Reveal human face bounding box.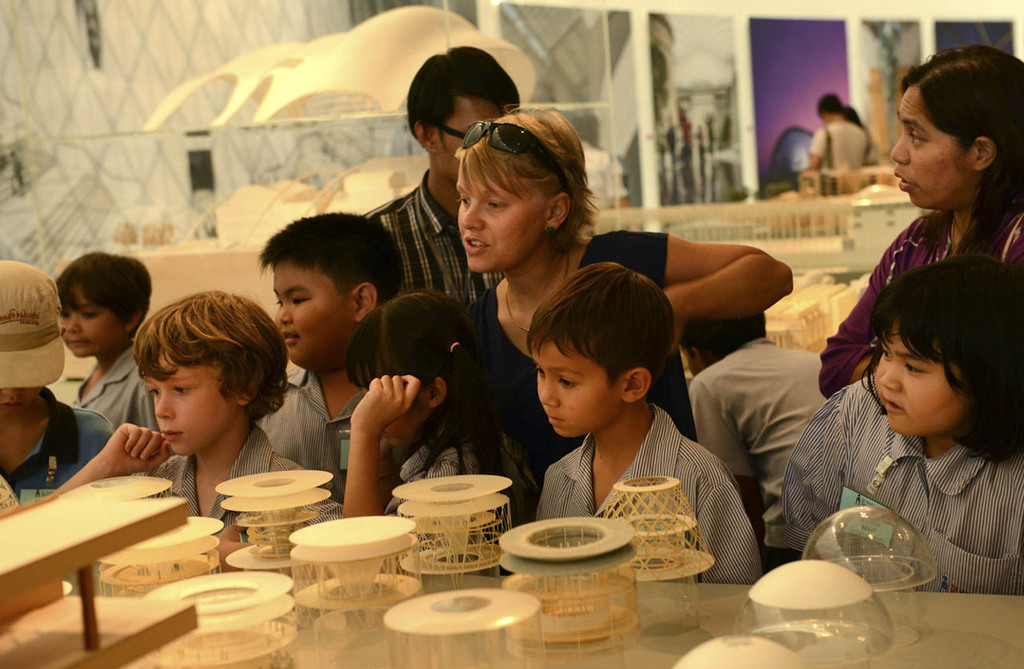
Revealed: crop(276, 263, 350, 367).
